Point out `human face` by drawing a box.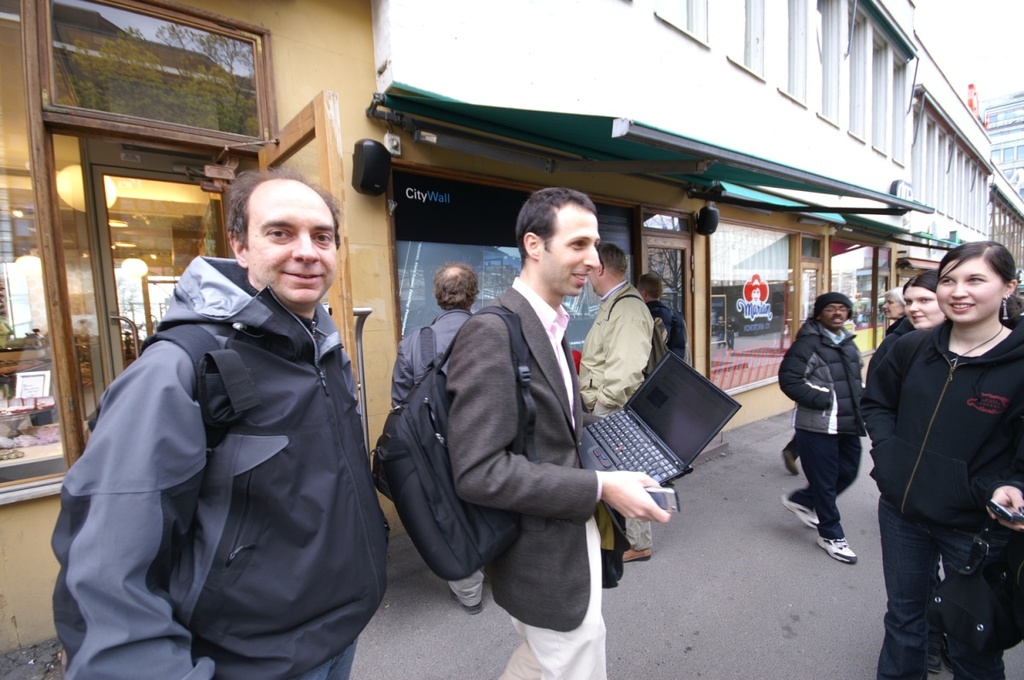
bbox=(544, 205, 603, 293).
